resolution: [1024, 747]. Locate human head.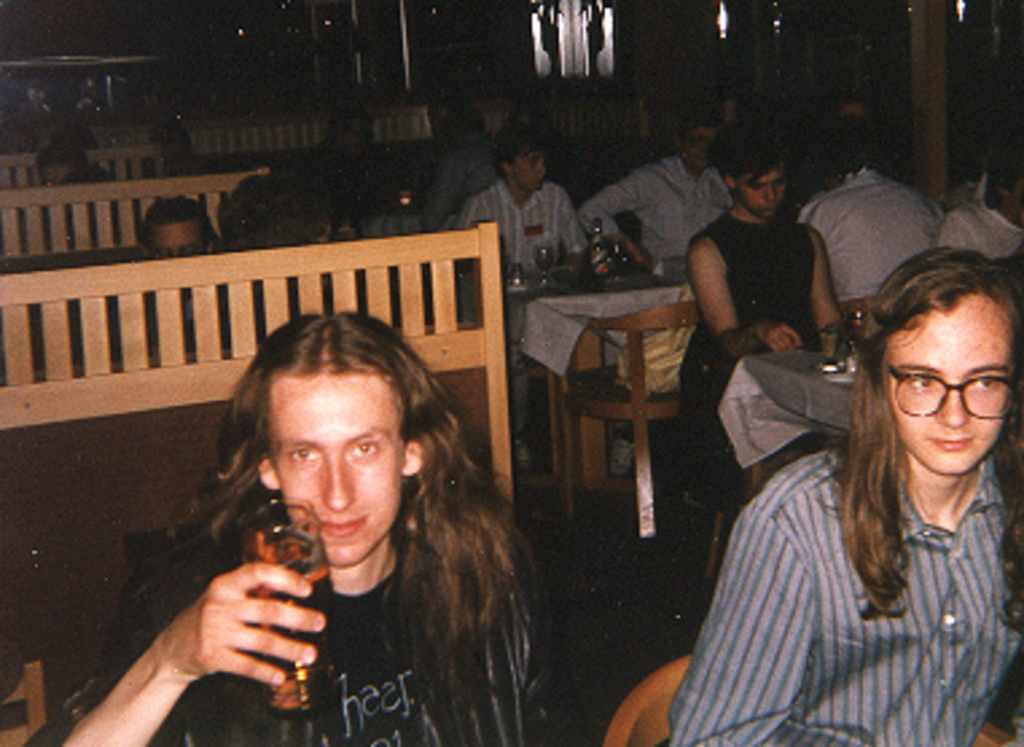
(x1=806, y1=126, x2=871, y2=183).
